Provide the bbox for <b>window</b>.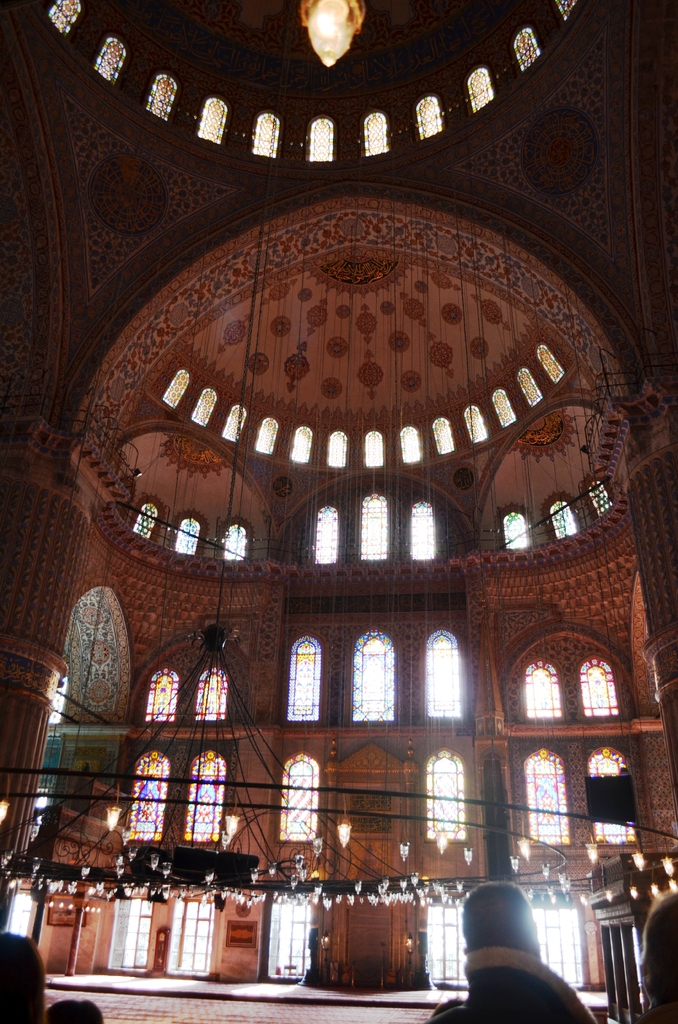
503/512/528/548.
